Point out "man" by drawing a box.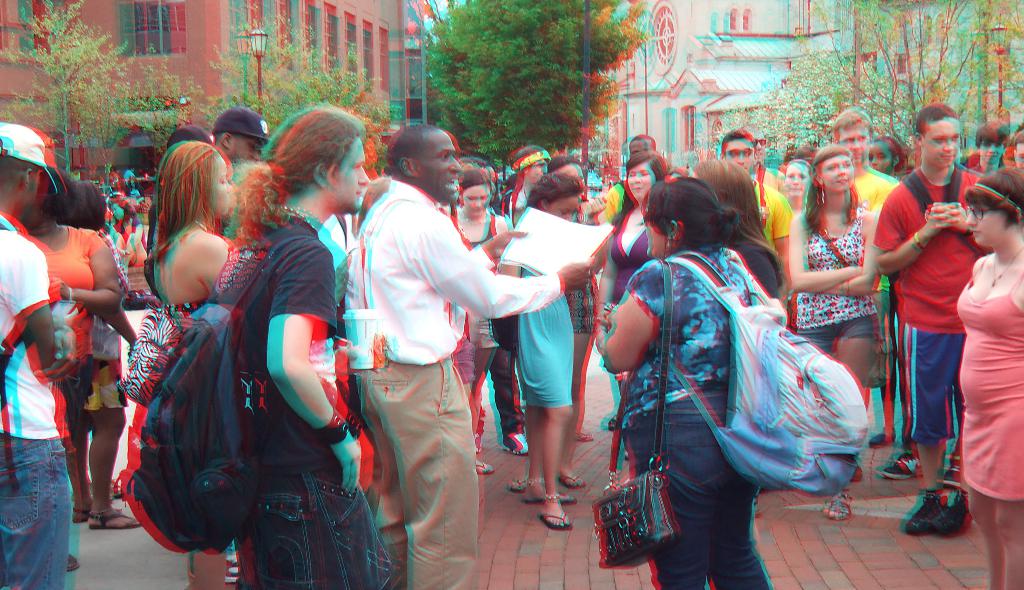
<box>720,131,790,287</box>.
